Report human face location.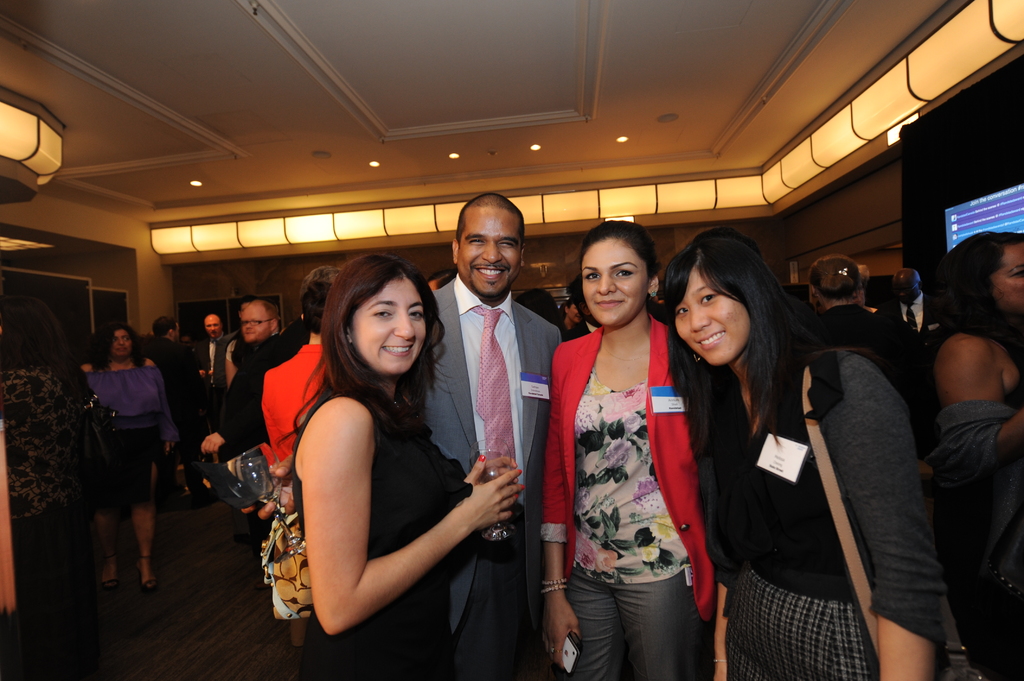
Report: 566, 302, 579, 326.
